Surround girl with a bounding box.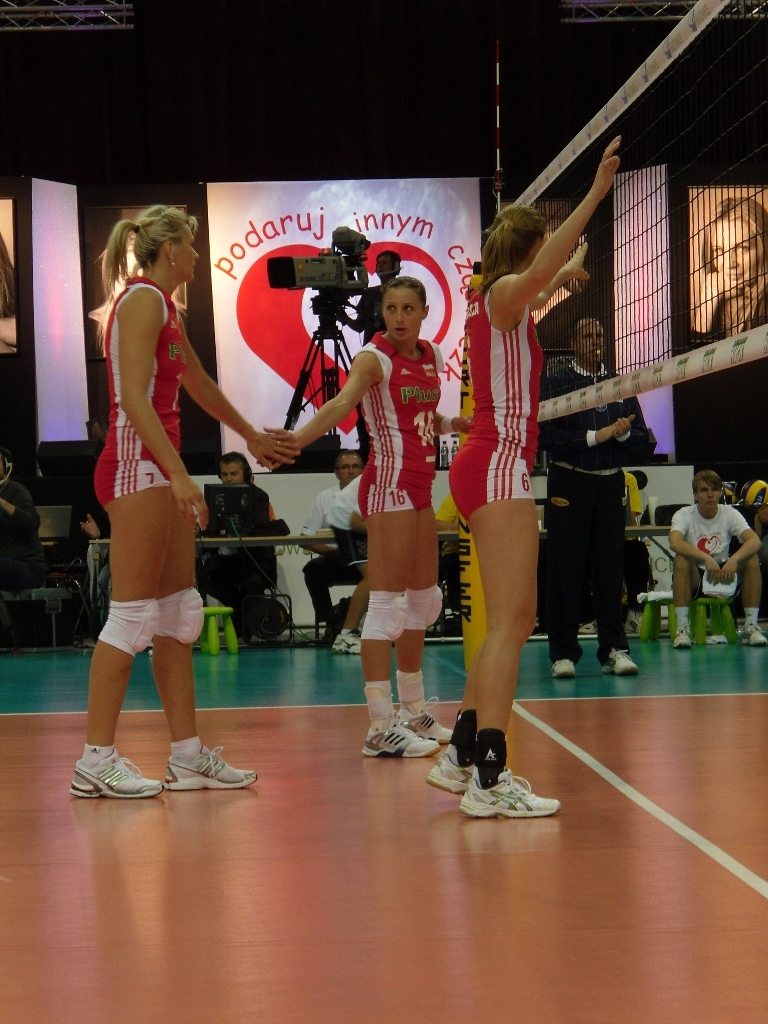
pyautogui.locateOnScreen(70, 205, 302, 799).
